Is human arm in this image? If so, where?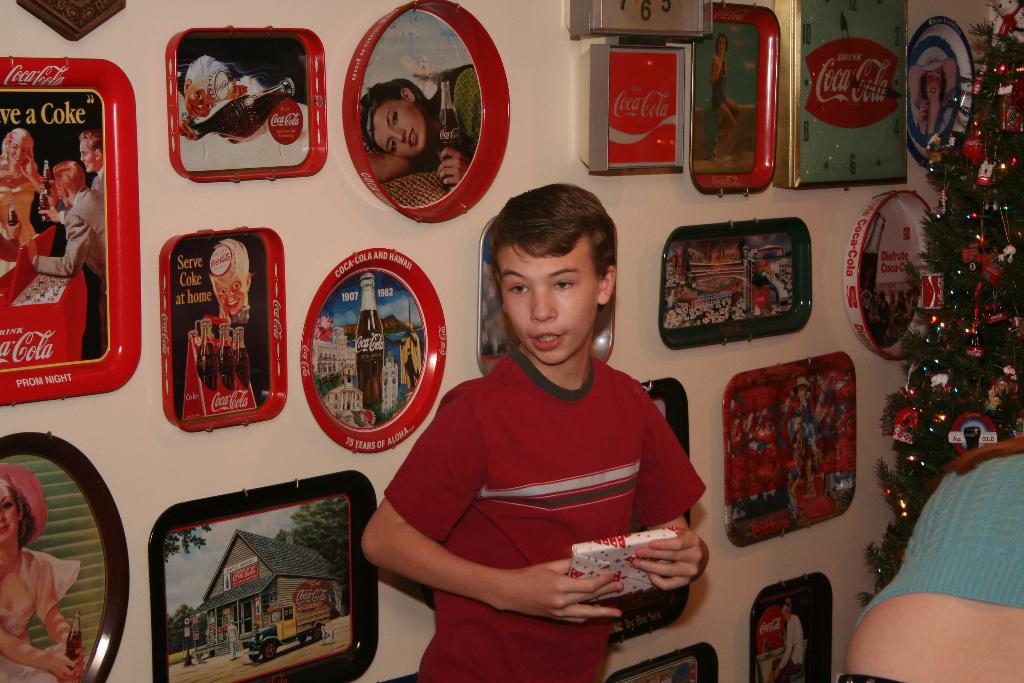
Yes, at [x1=624, y1=384, x2=708, y2=595].
